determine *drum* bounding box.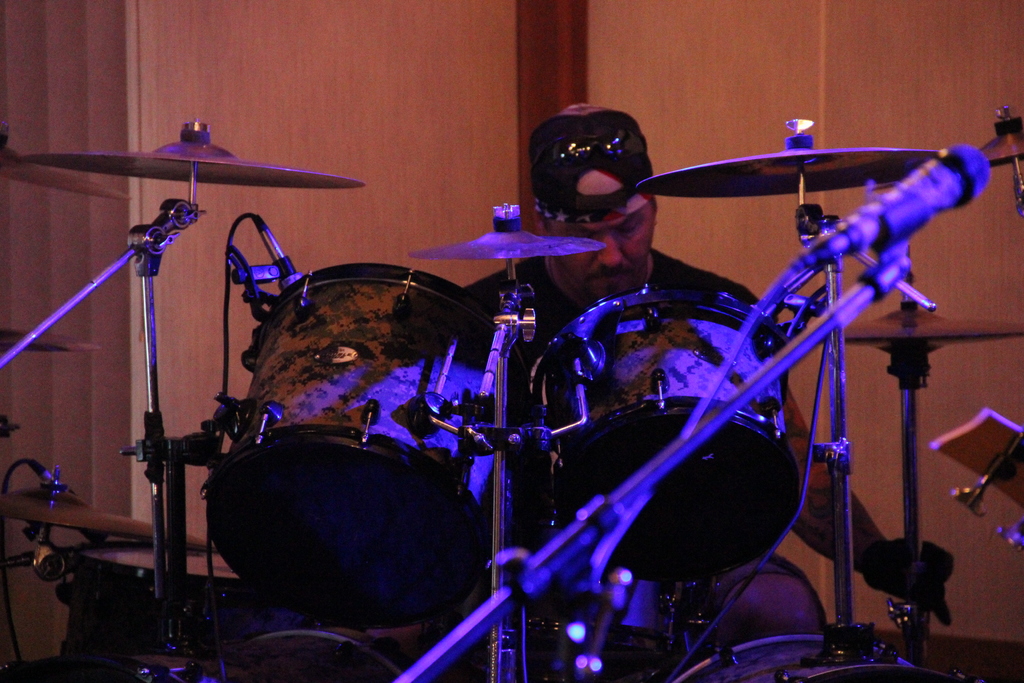
Determined: bbox=[73, 541, 249, 655].
